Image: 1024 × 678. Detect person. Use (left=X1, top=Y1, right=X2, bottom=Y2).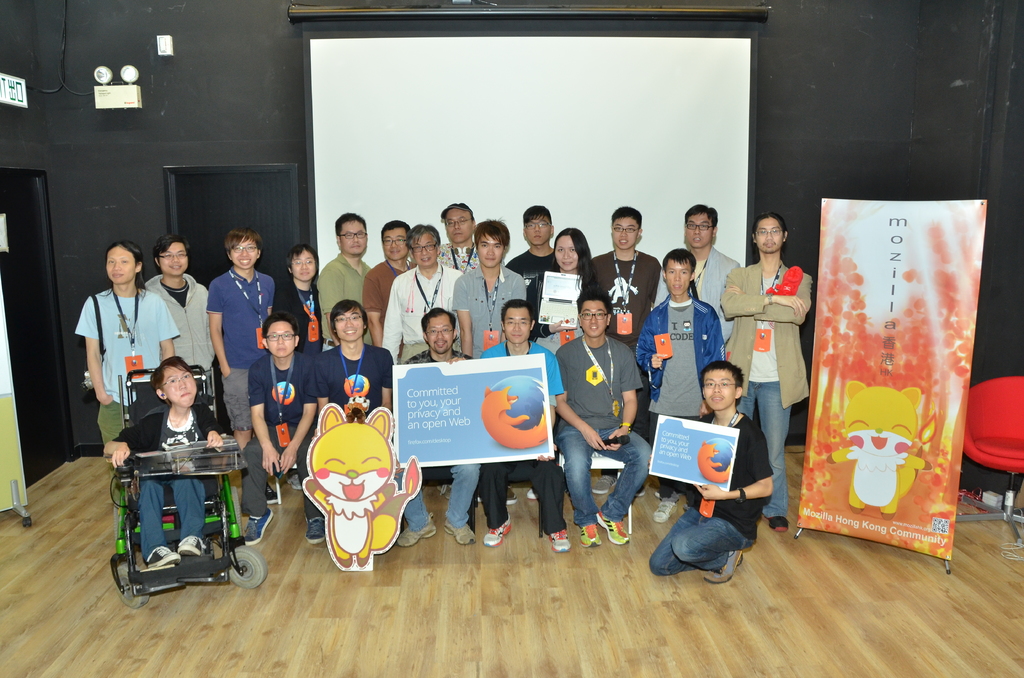
(left=283, top=249, right=340, bottom=341).
